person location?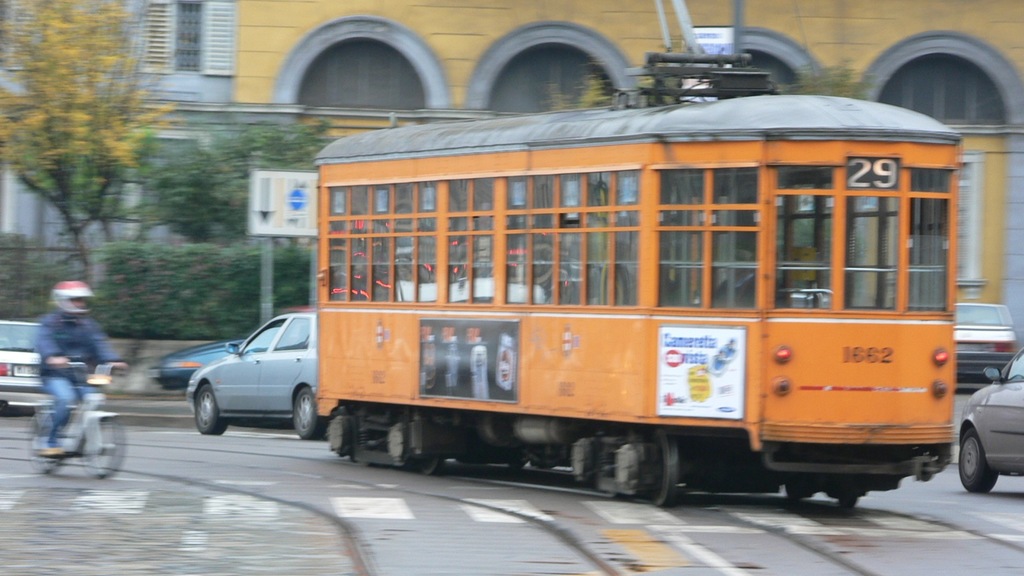
region(27, 277, 106, 473)
